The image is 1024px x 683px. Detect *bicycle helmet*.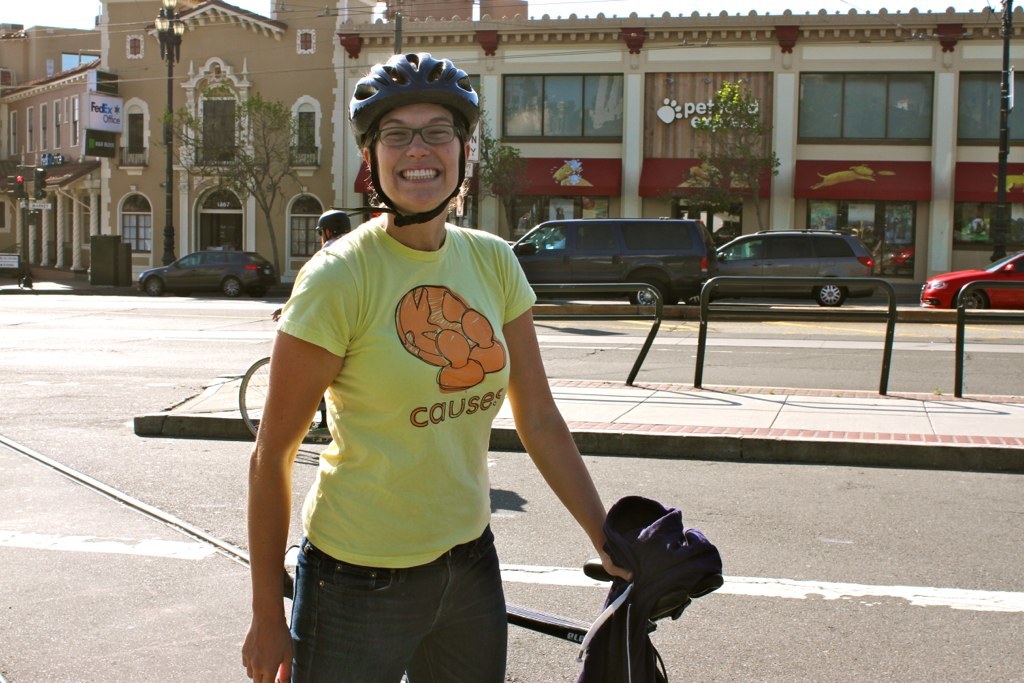
Detection: <bbox>315, 208, 349, 243</bbox>.
